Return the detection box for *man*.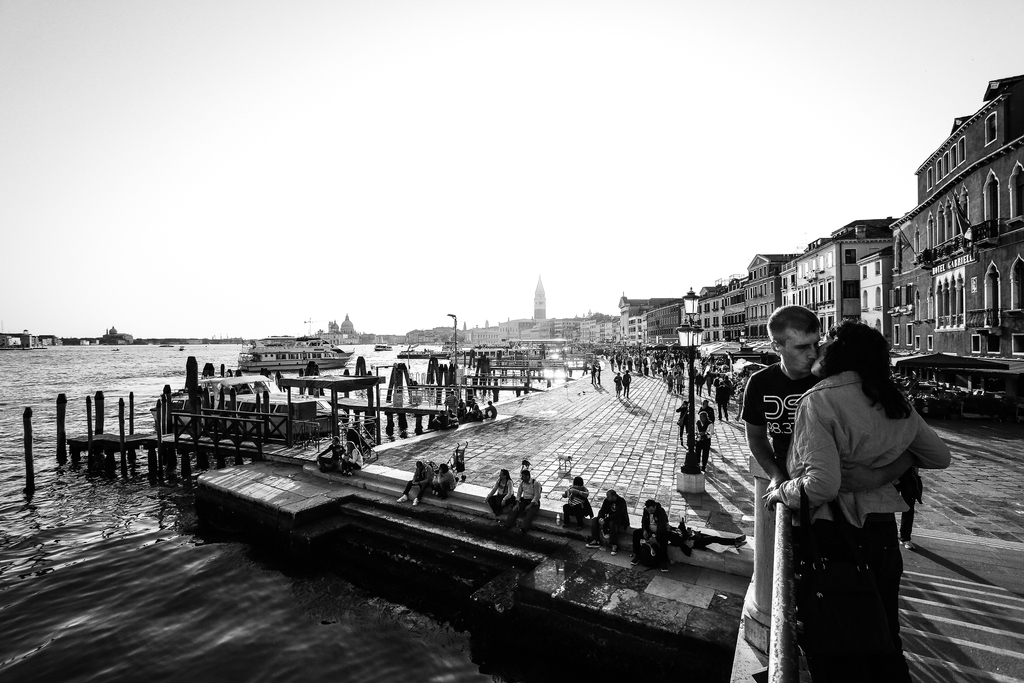
(x1=694, y1=371, x2=703, y2=396).
